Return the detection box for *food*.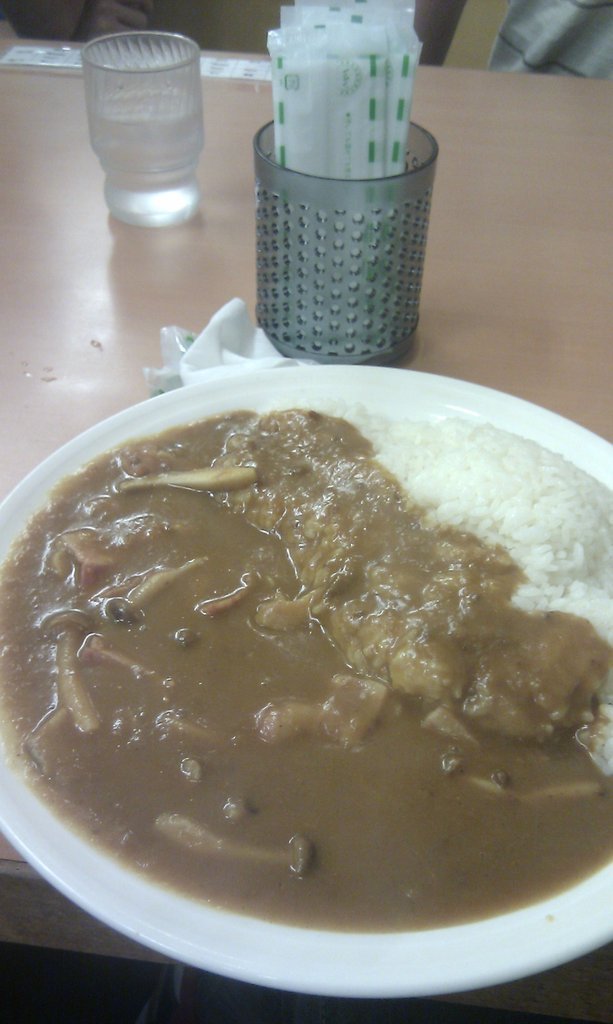
bbox=[586, 476, 612, 878].
